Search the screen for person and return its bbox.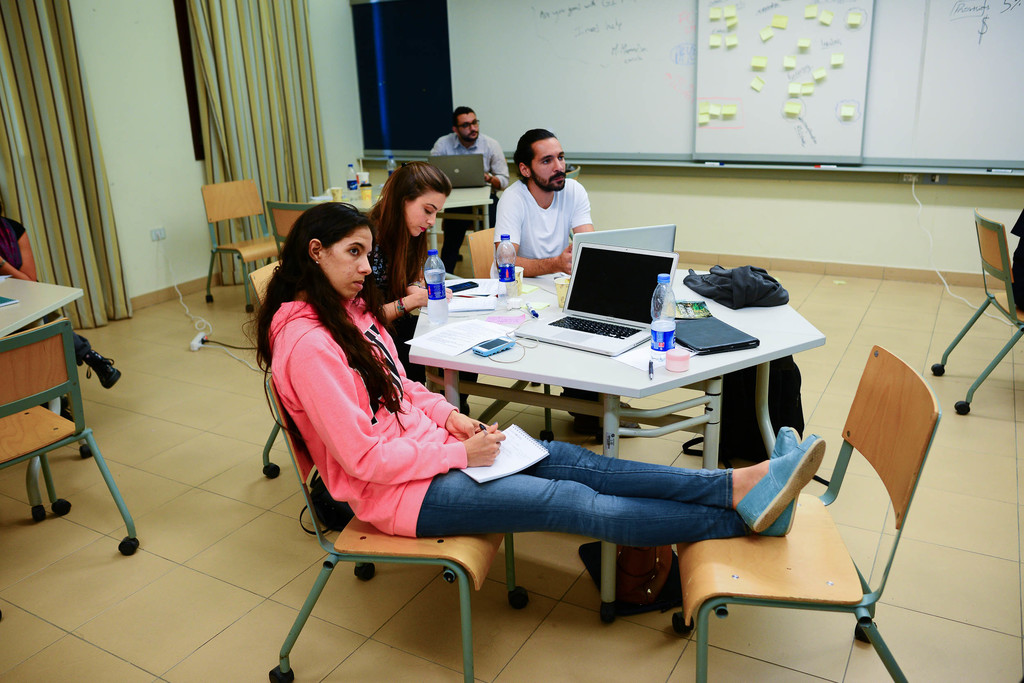
Found: l=417, t=112, r=511, b=229.
